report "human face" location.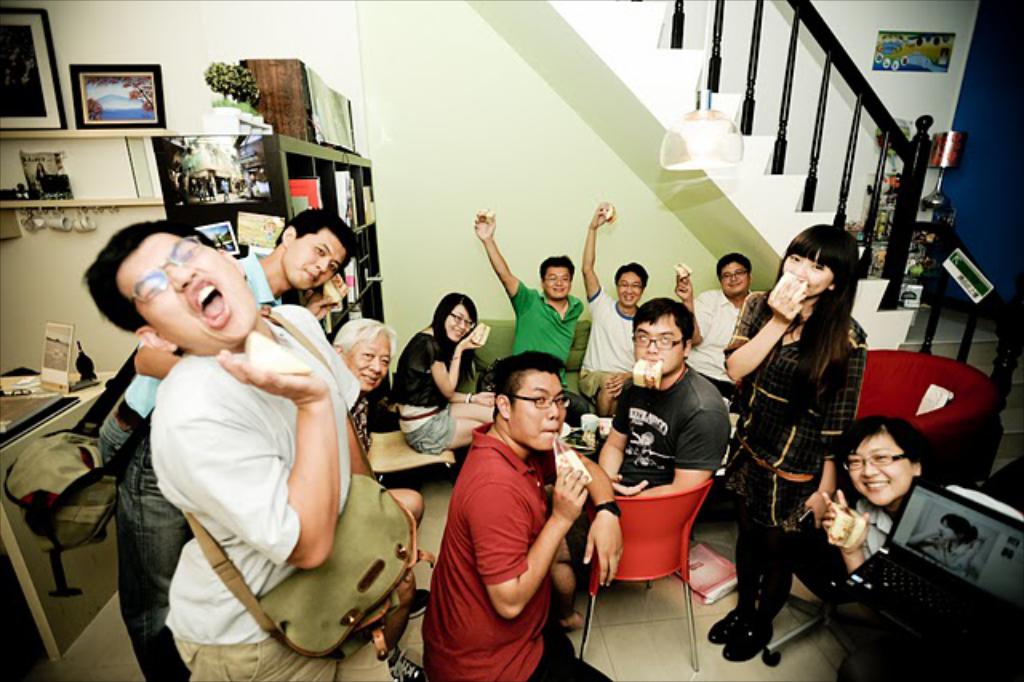
Report: Rect(850, 435, 915, 506).
